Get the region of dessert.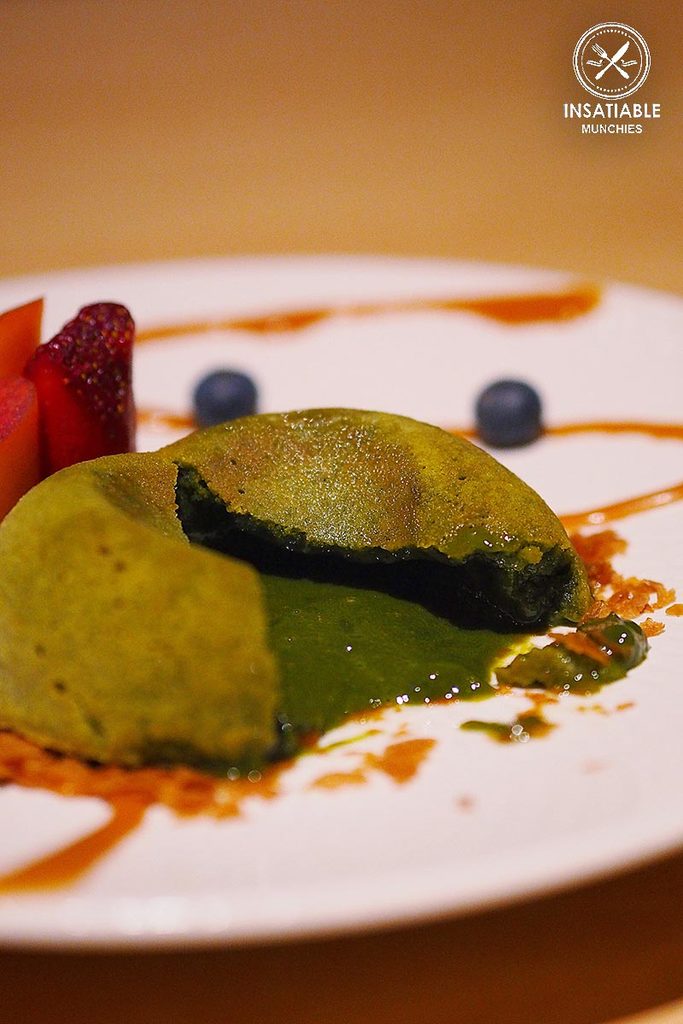
0 299 673 881.
